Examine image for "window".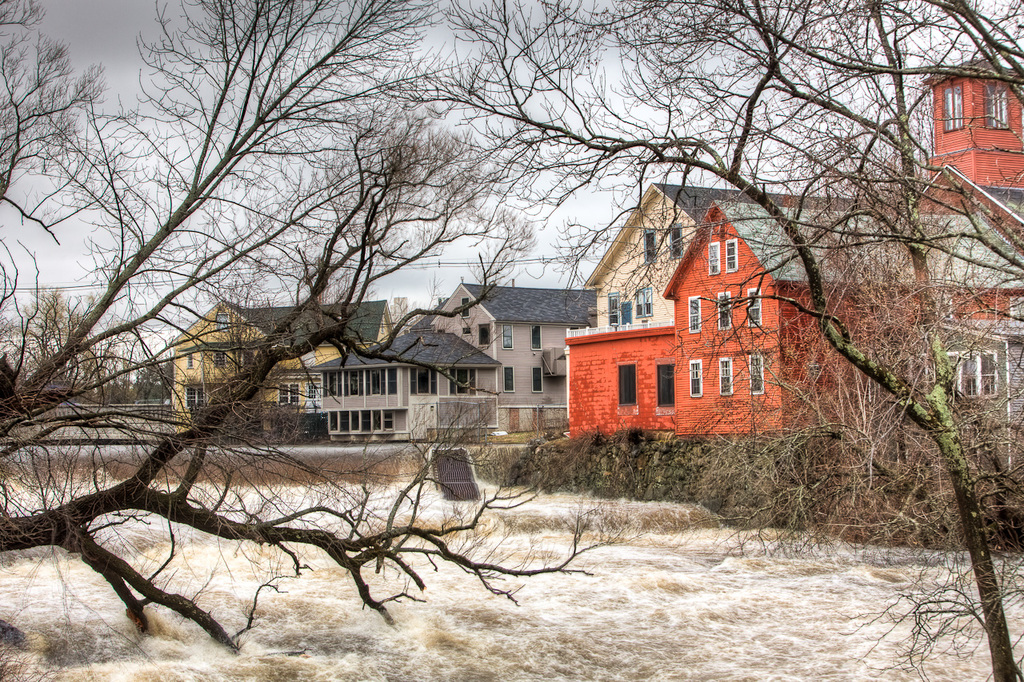
Examination result: (186,385,205,413).
